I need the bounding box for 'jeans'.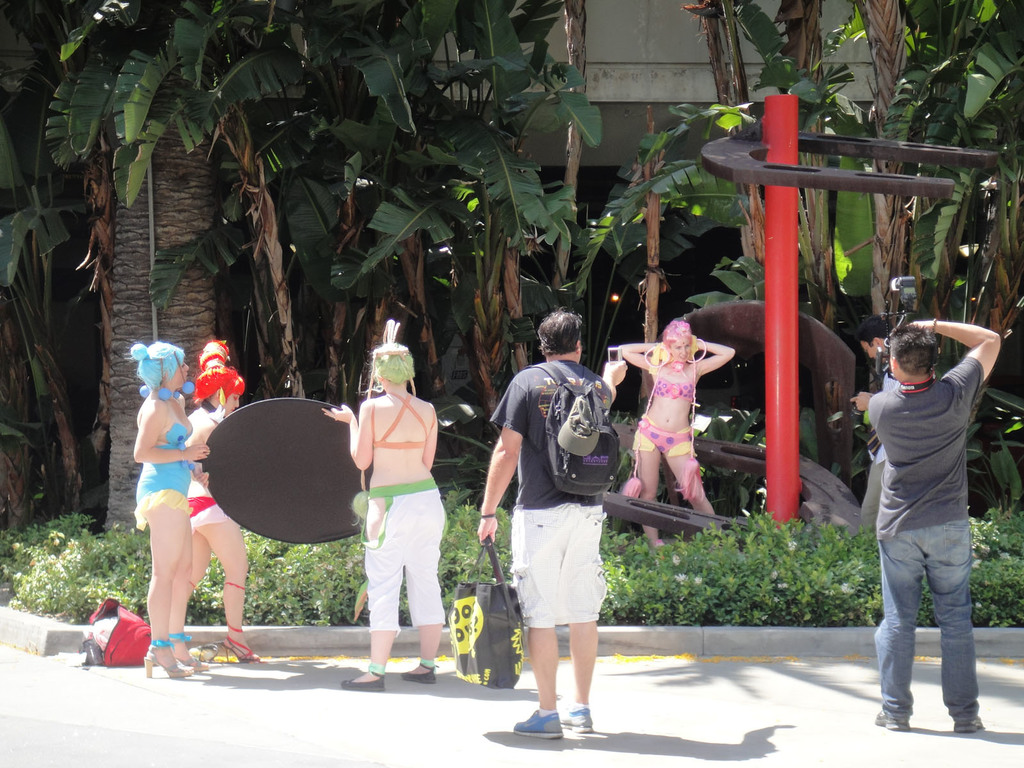
Here it is: [left=872, top=508, right=993, bottom=740].
